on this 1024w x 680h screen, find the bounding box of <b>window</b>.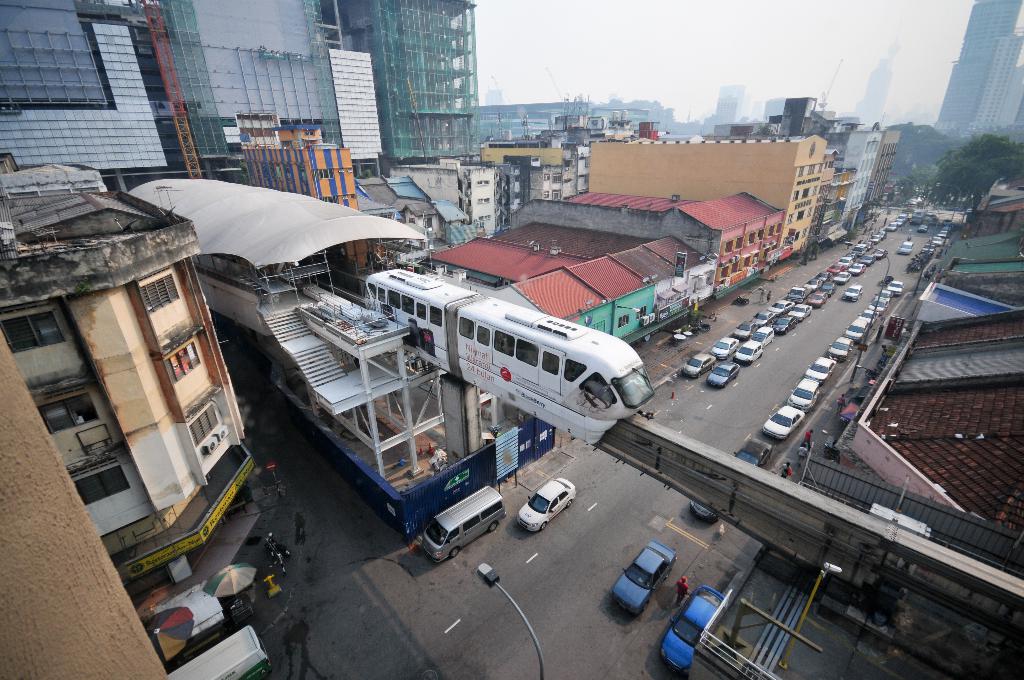
Bounding box: {"left": 797, "top": 207, "right": 804, "bottom": 218}.
